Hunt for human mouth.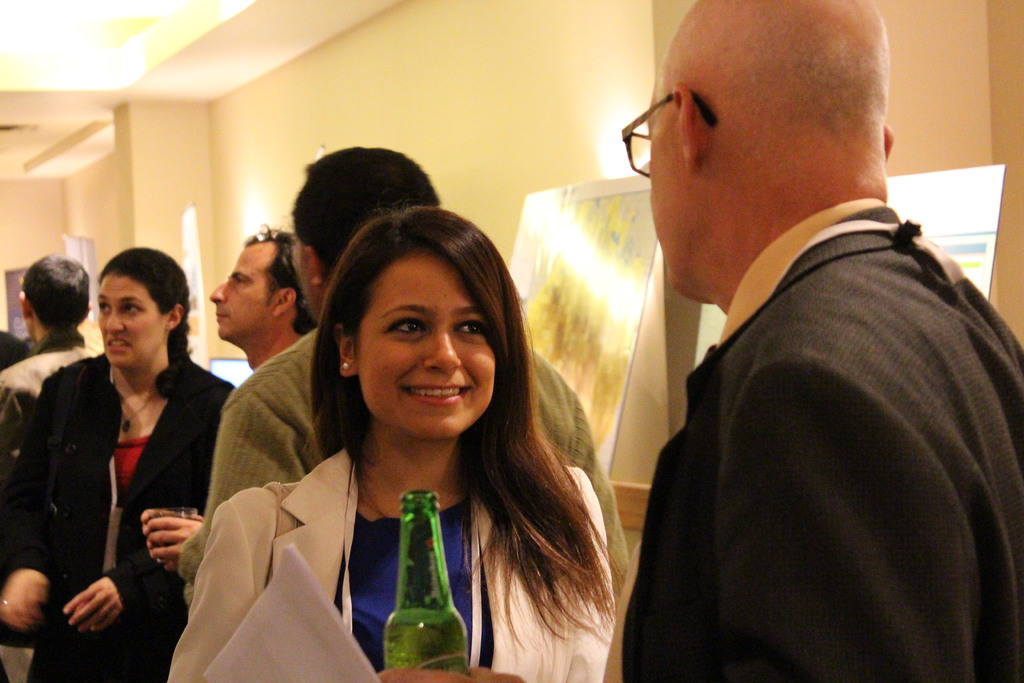
Hunted down at BBox(218, 312, 232, 320).
